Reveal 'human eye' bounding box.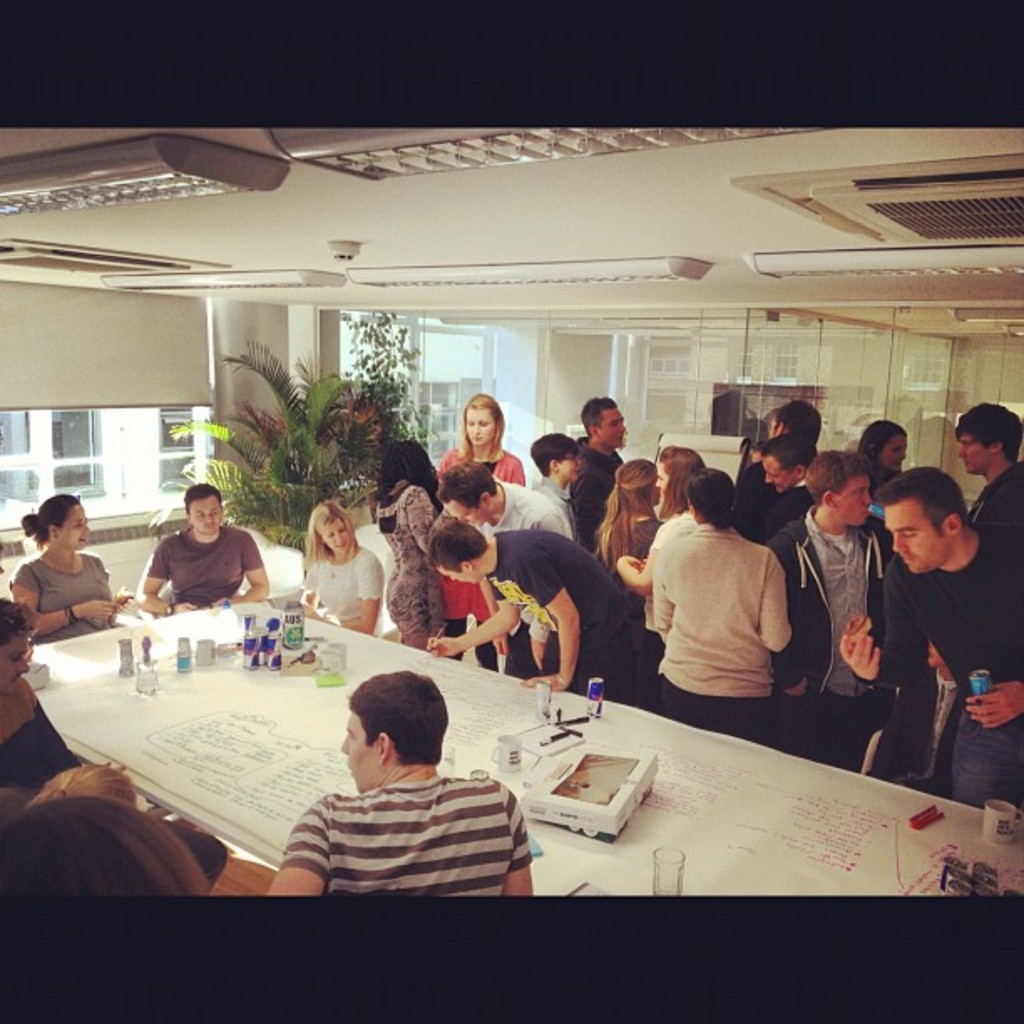
Revealed: <region>189, 504, 209, 524</region>.
